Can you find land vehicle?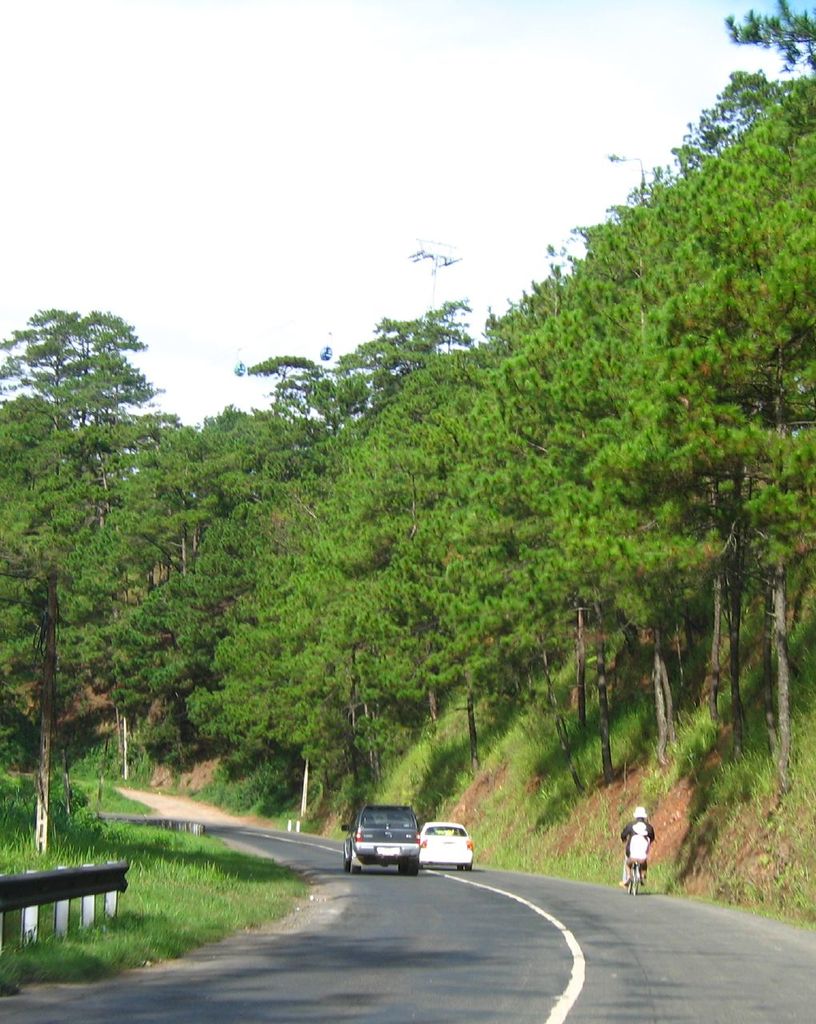
Yes, bounding box: [619, 837, 644, 895].
